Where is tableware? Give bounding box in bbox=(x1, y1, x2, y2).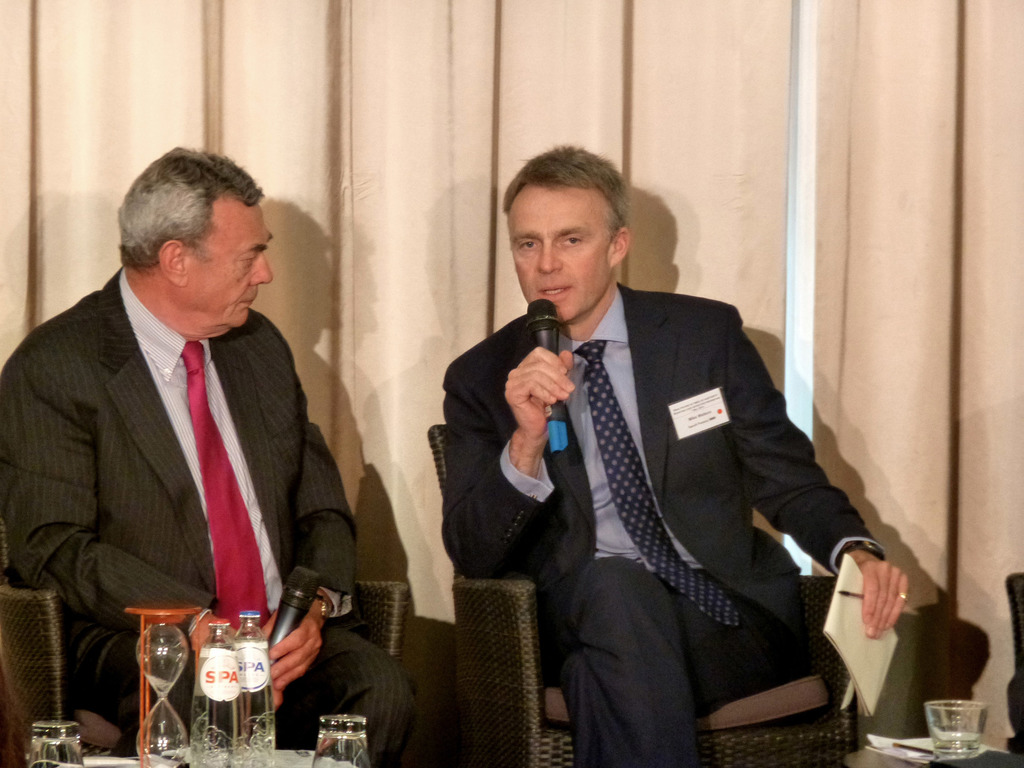
bbox=(924, 699, 993, 764).
